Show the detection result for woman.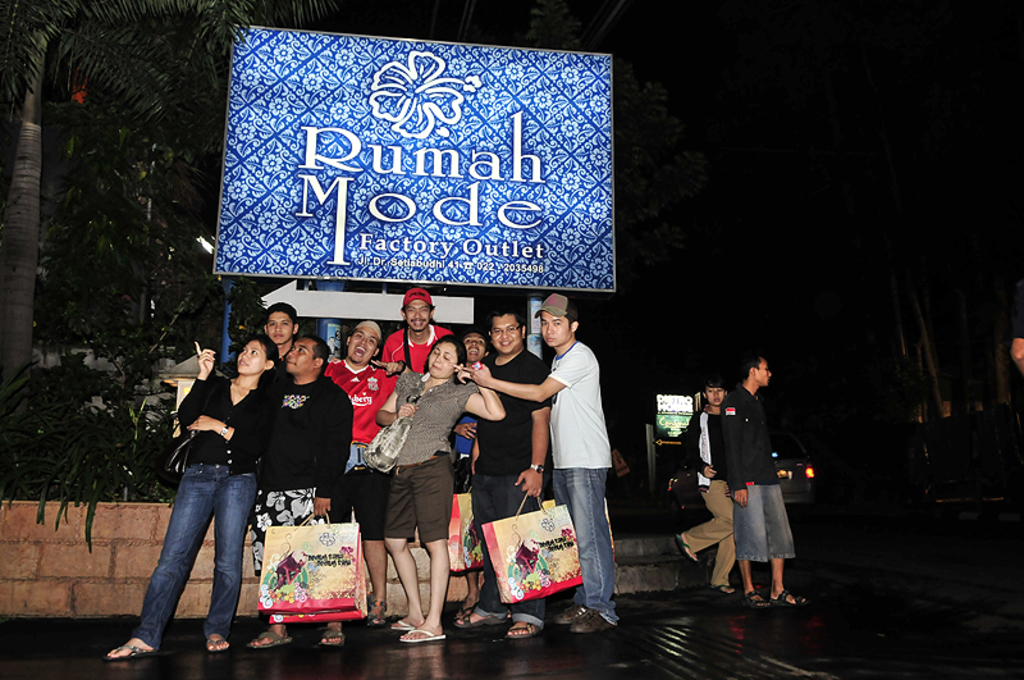
{"x1": 372, "y1": 337, "x2": 507, "y2": 649}.
